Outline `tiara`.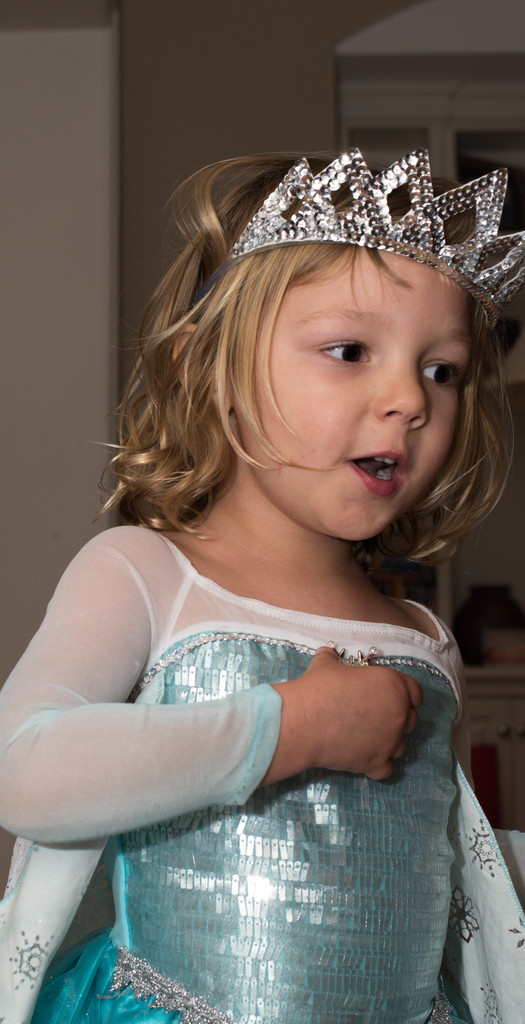
Outline: 209/147/524/331.
